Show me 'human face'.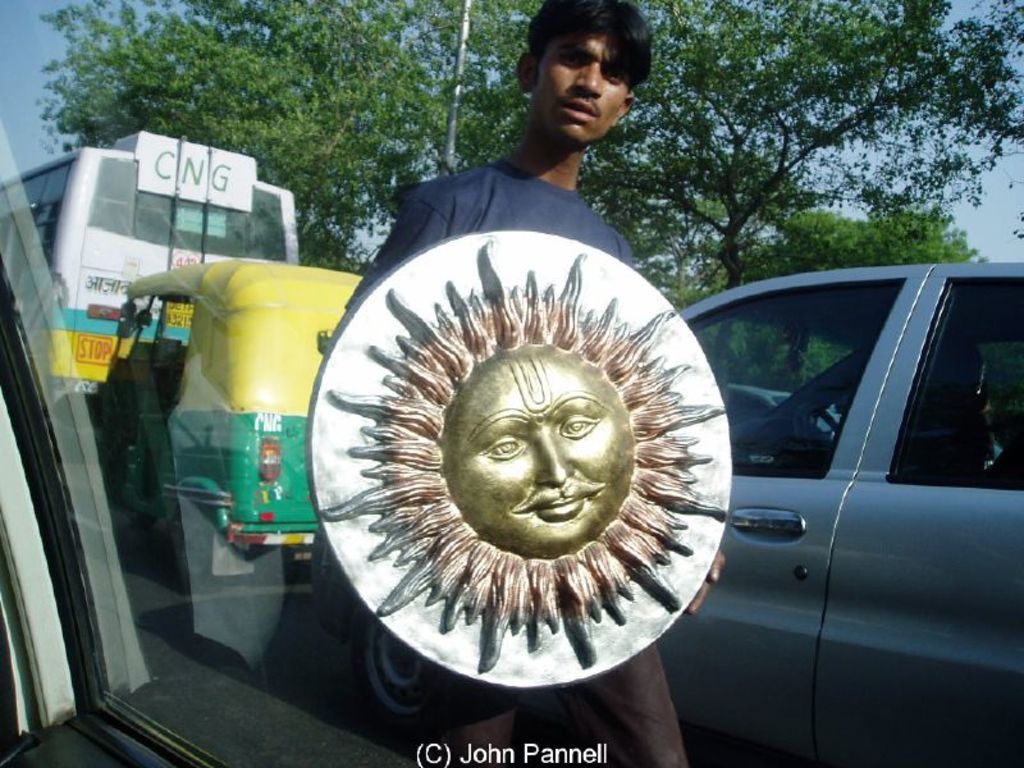
'human face' is here: select_region(447, 349, 632, 554).
